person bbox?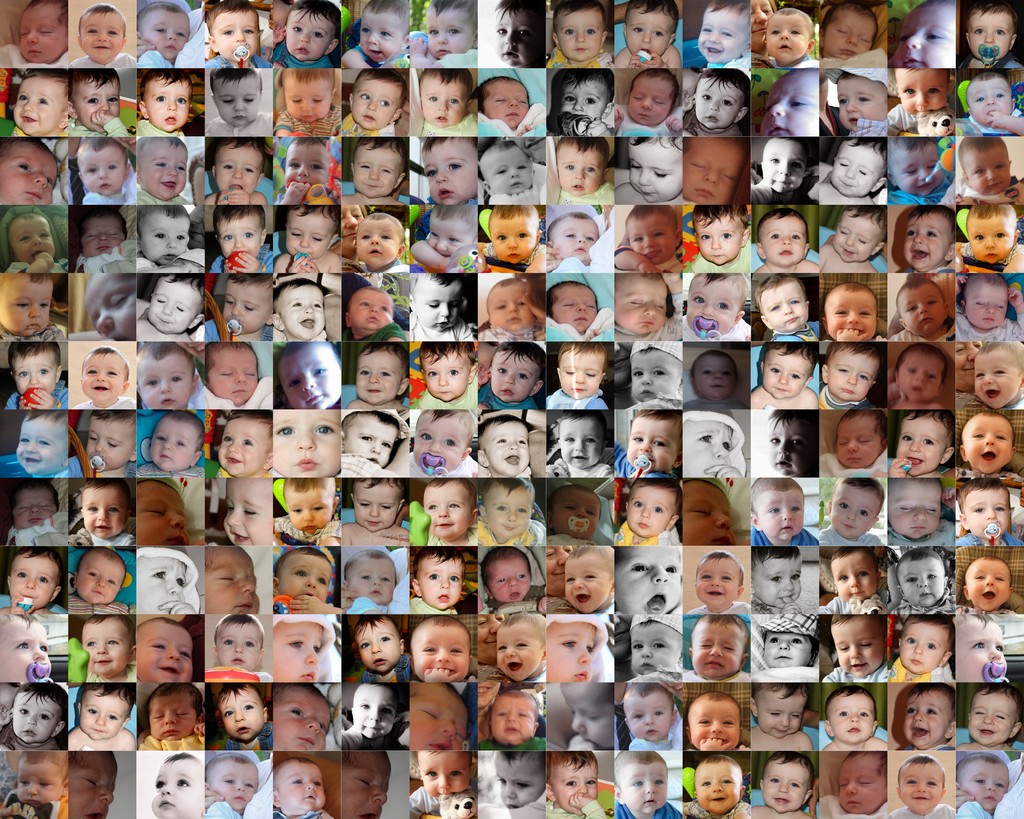
box(134, 2, 189, 69)
